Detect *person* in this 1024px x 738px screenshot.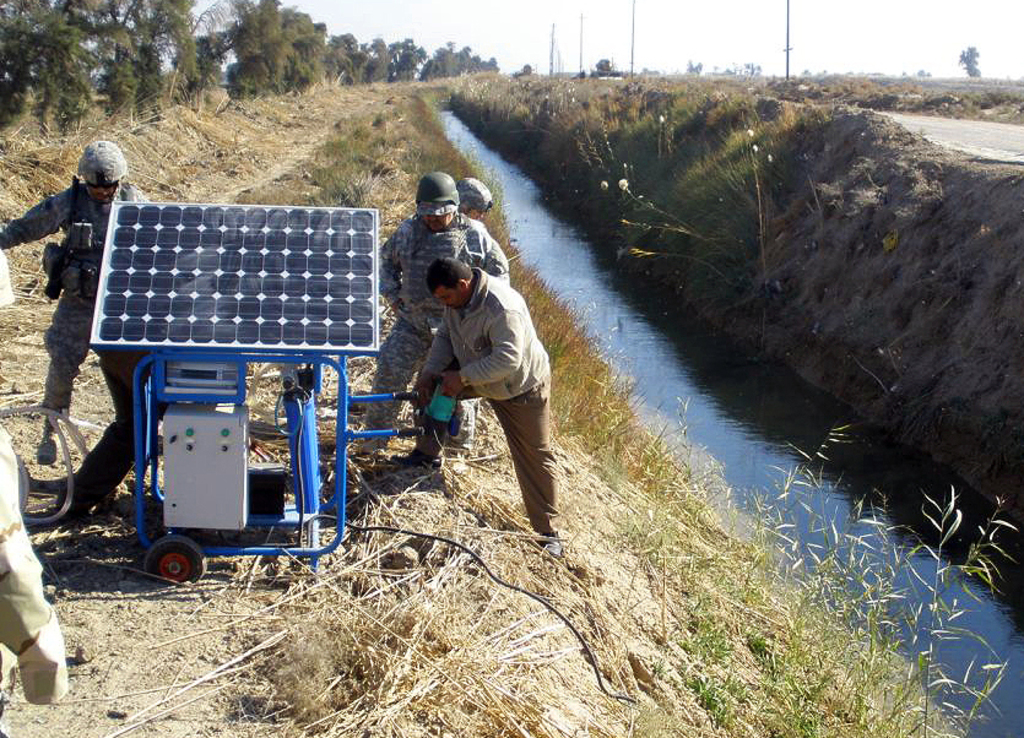
Detection: (351,172,509,458).
